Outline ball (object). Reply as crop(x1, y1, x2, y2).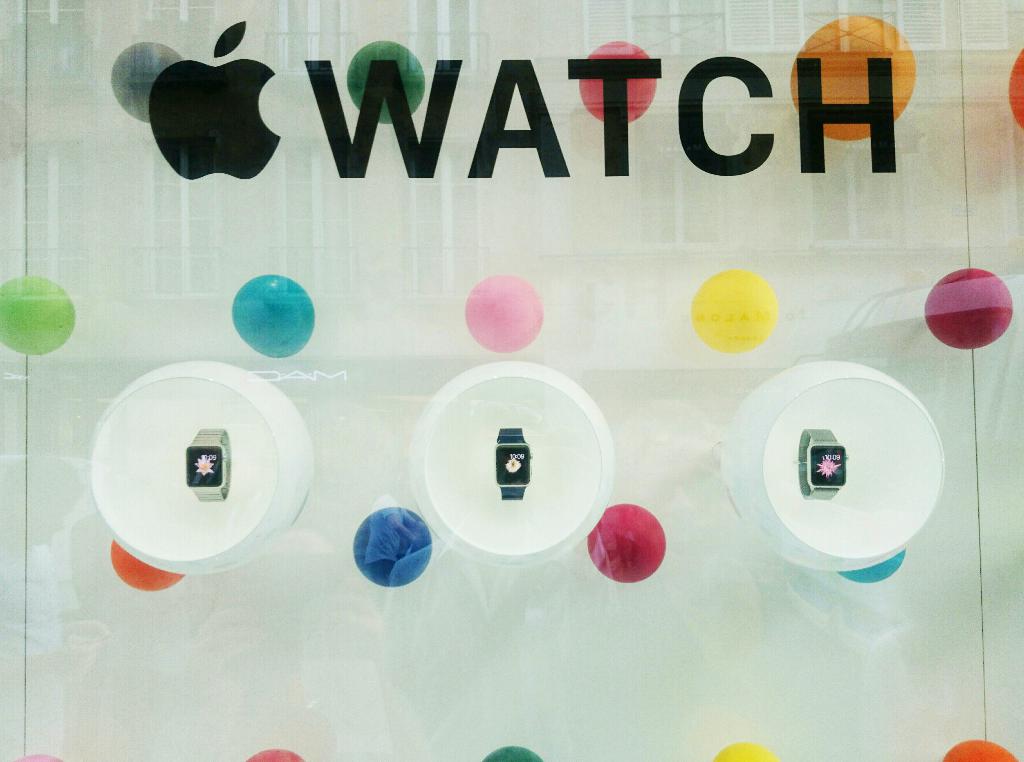
crop(928, 270, 1013, 350).
